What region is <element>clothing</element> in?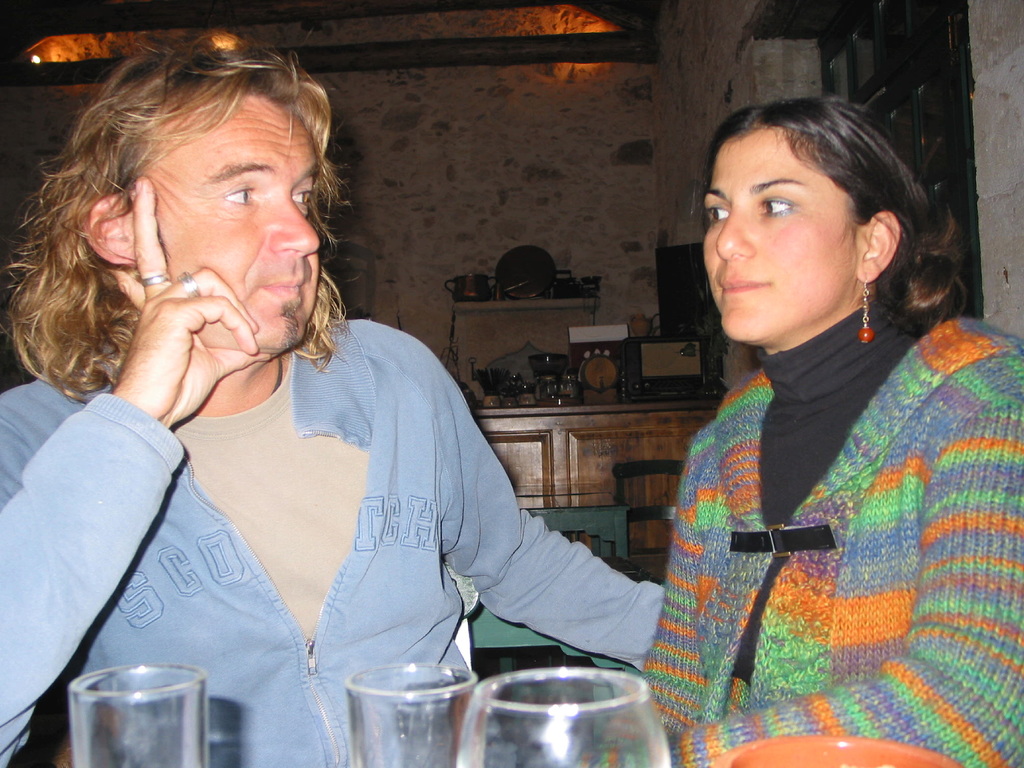
locate(0, 343, 664, 767).
